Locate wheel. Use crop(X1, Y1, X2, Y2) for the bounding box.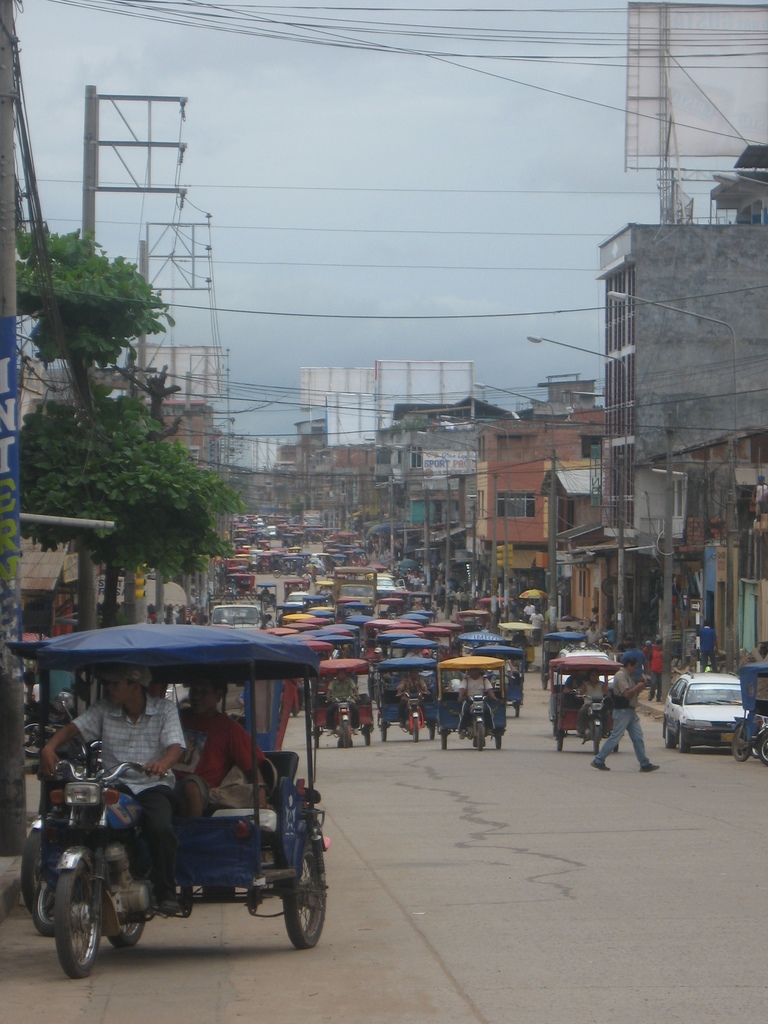
crop(30, 874, 54, 938).
